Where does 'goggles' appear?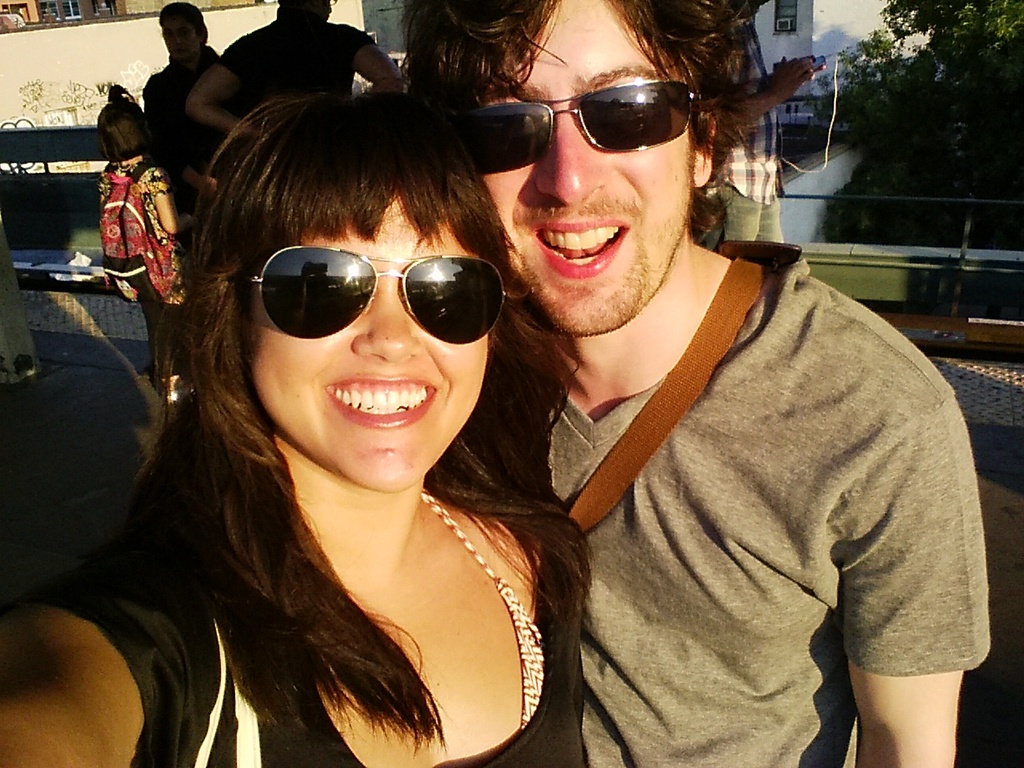
Appears at {"x1": 246, "y1": 243, "x2": 506, "y2": 350}.
